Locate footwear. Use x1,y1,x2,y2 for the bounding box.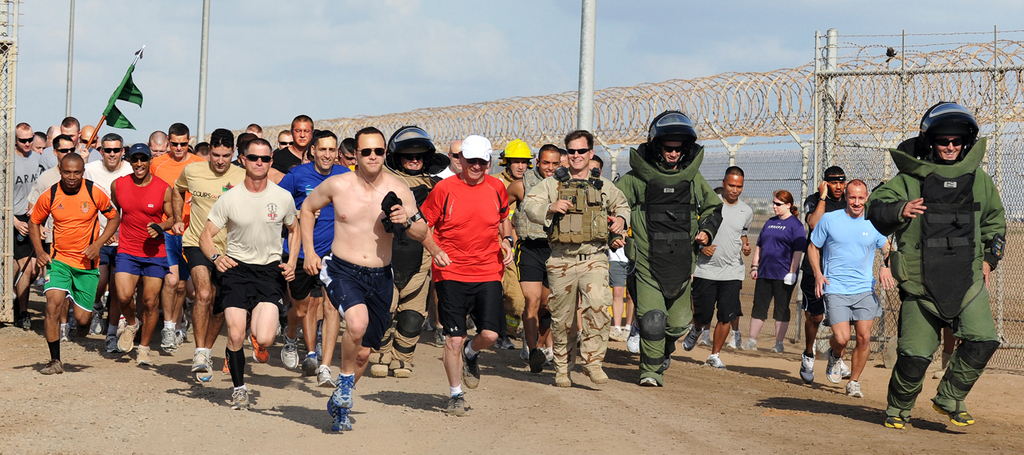
662,355,669,366.
